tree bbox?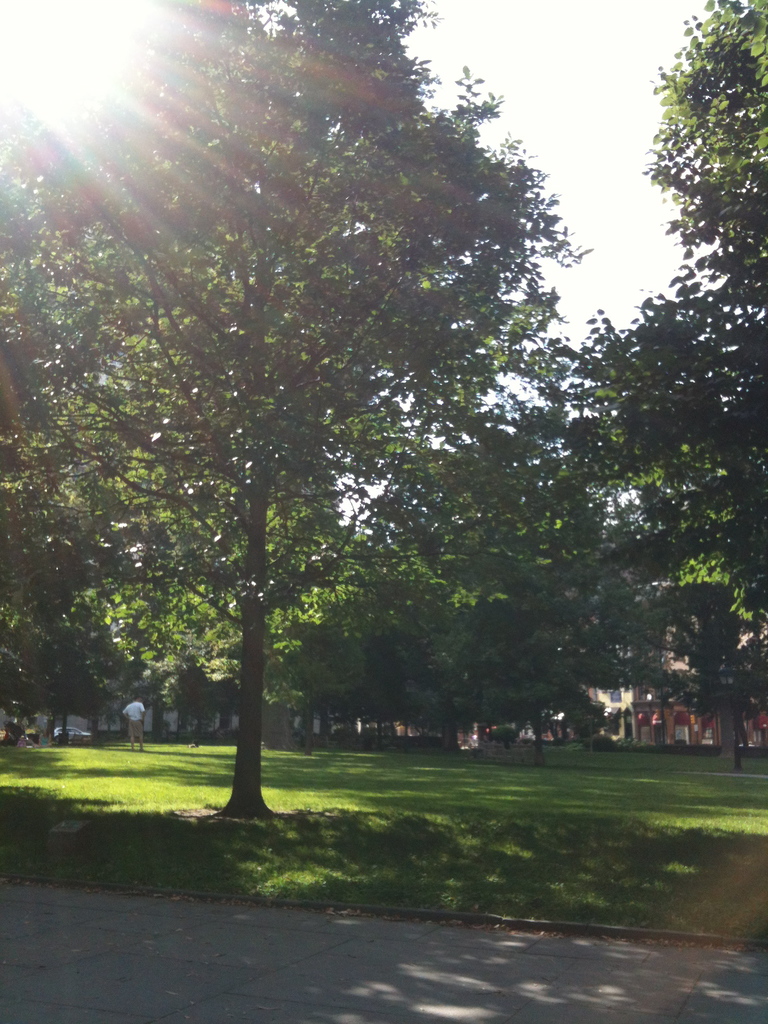
<bbox>0, 0, 598, 826</bbox>
